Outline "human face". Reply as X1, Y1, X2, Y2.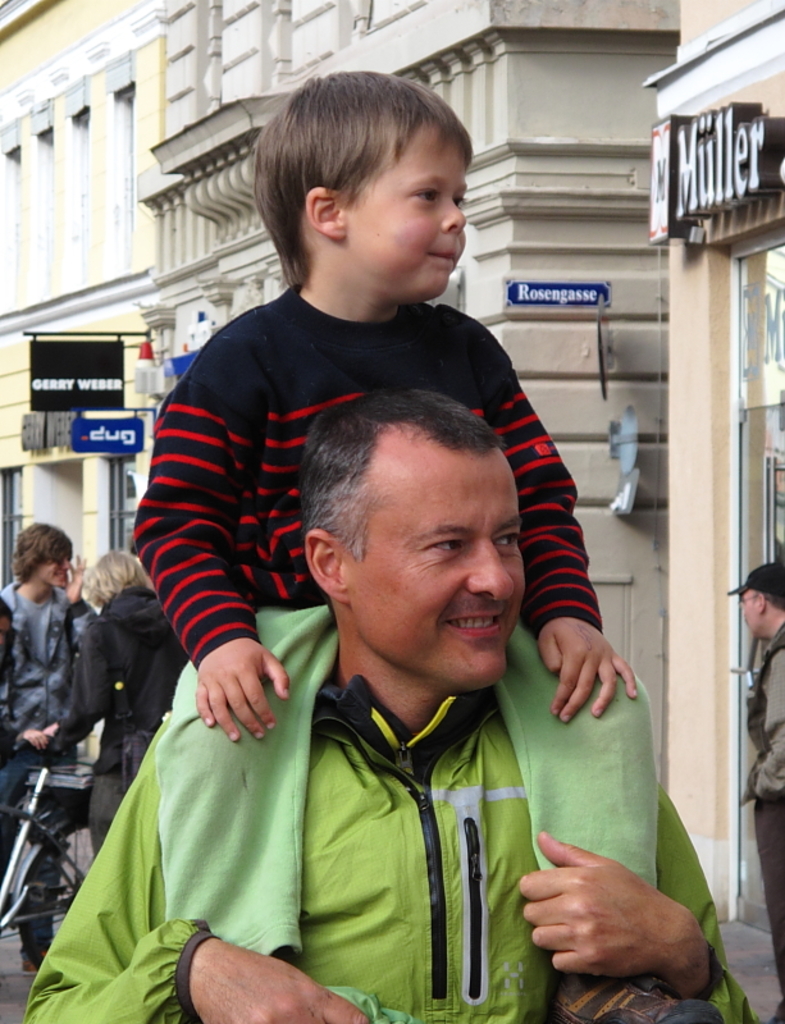
41, 549, 76, 596.
